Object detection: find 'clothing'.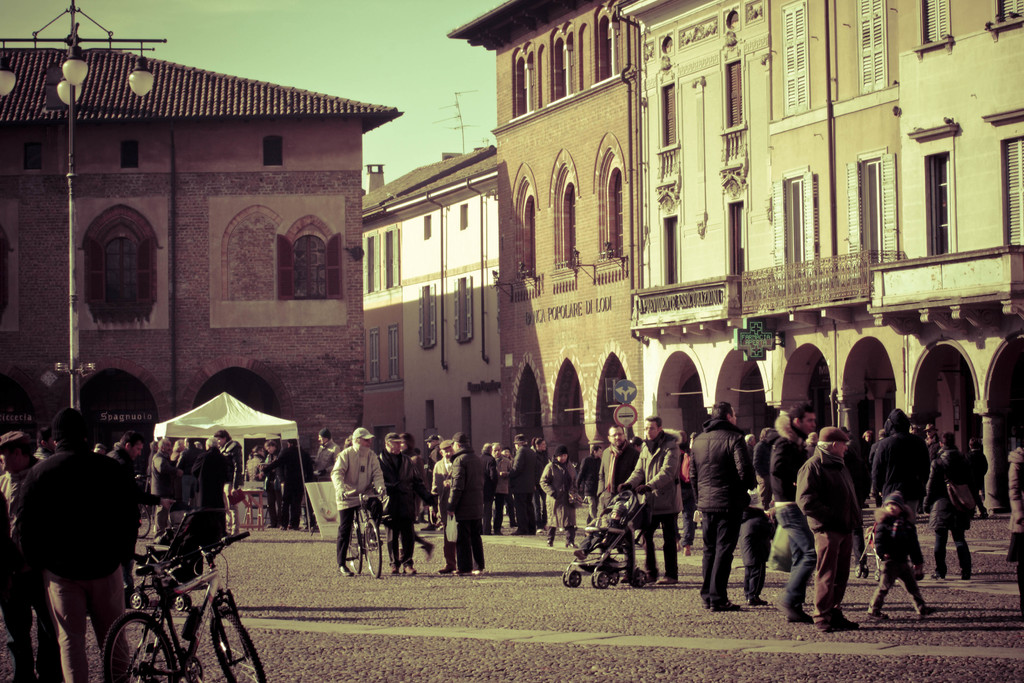
[375, 454, 433, 570].
